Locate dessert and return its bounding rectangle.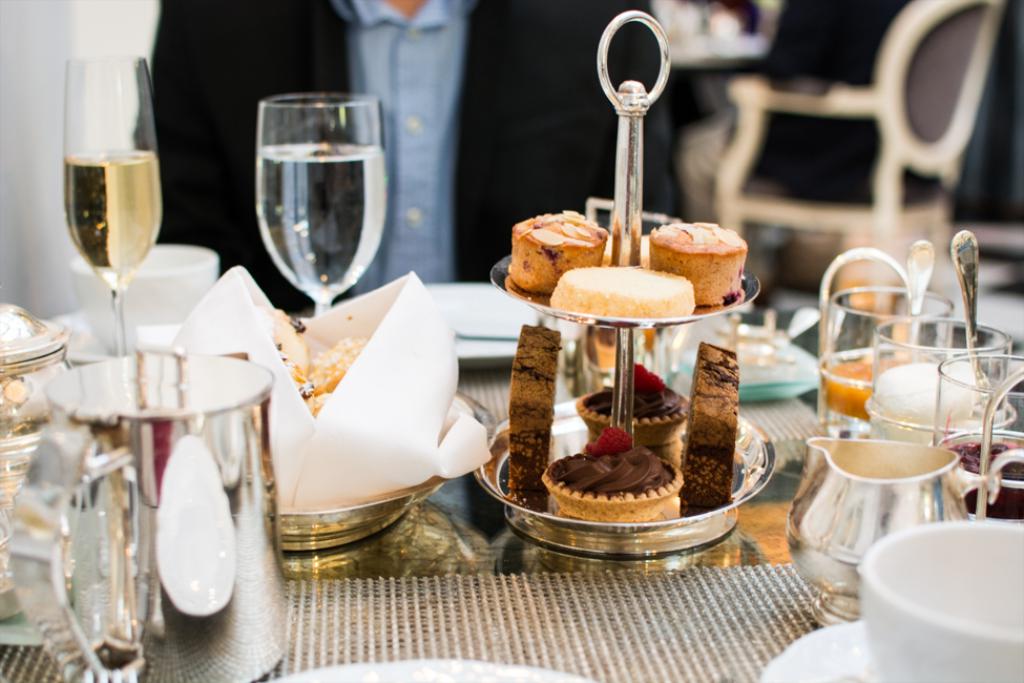
pyautogui.locateOnScreen(549, 263, 695, 318).
